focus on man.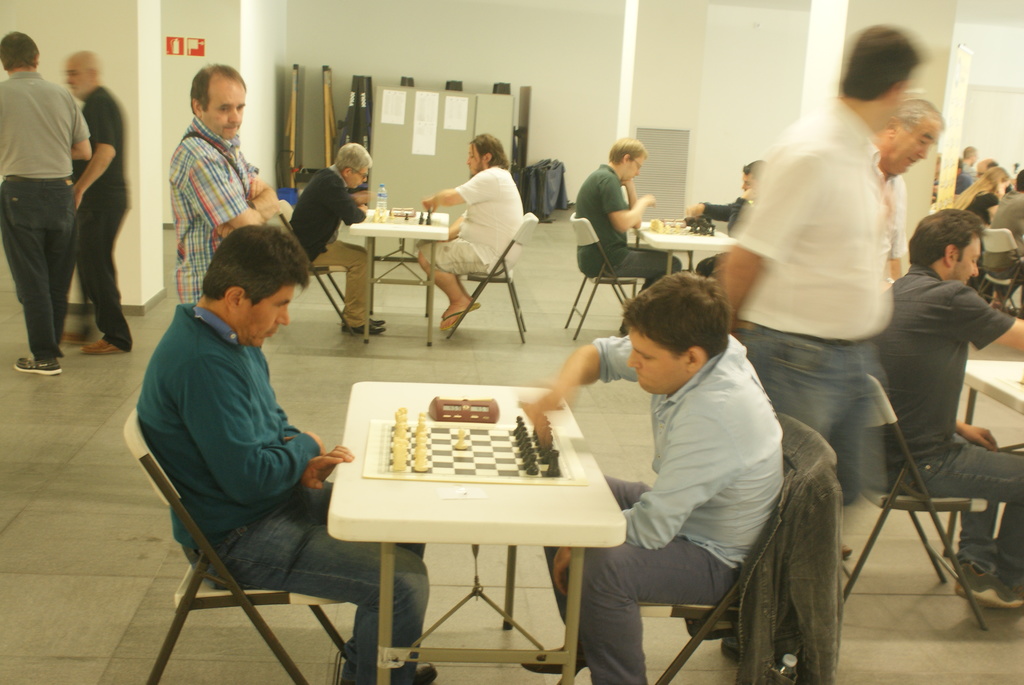
Focused at <region>568, 142, 687, 299</region>.
